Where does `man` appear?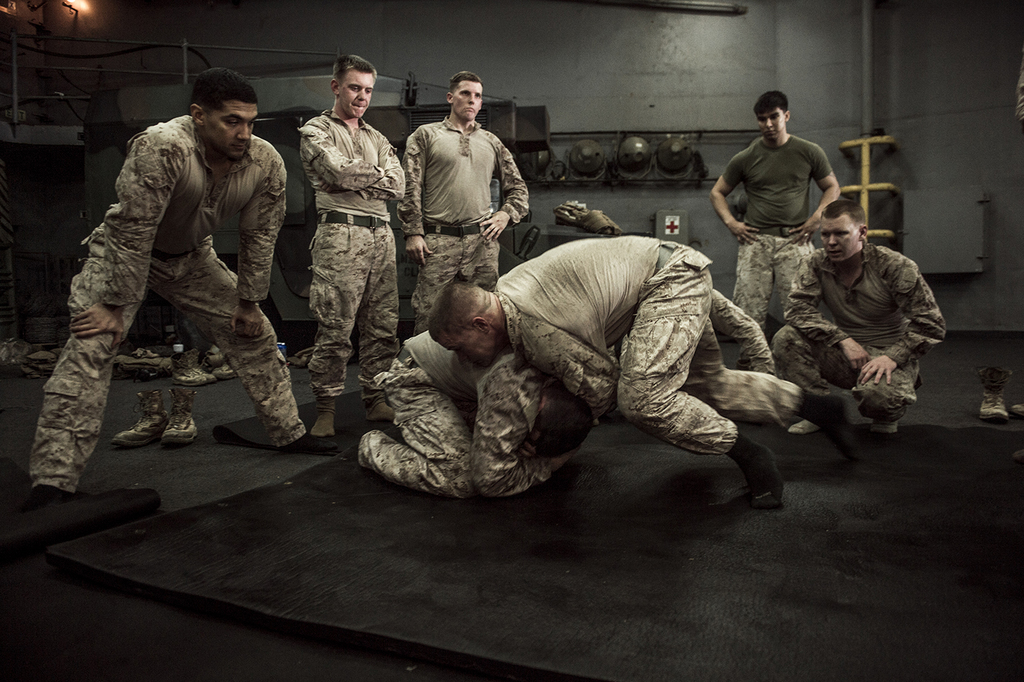
Appears at [x1=58, y1=76, x2=296, y2=468].
